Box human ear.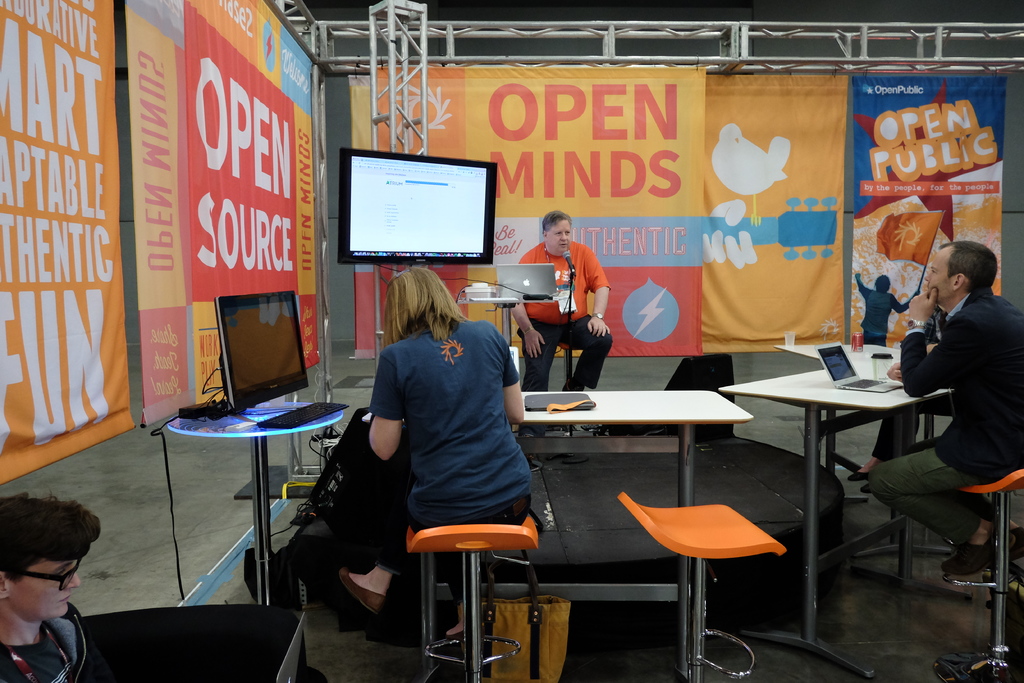
0,573,6,598.
